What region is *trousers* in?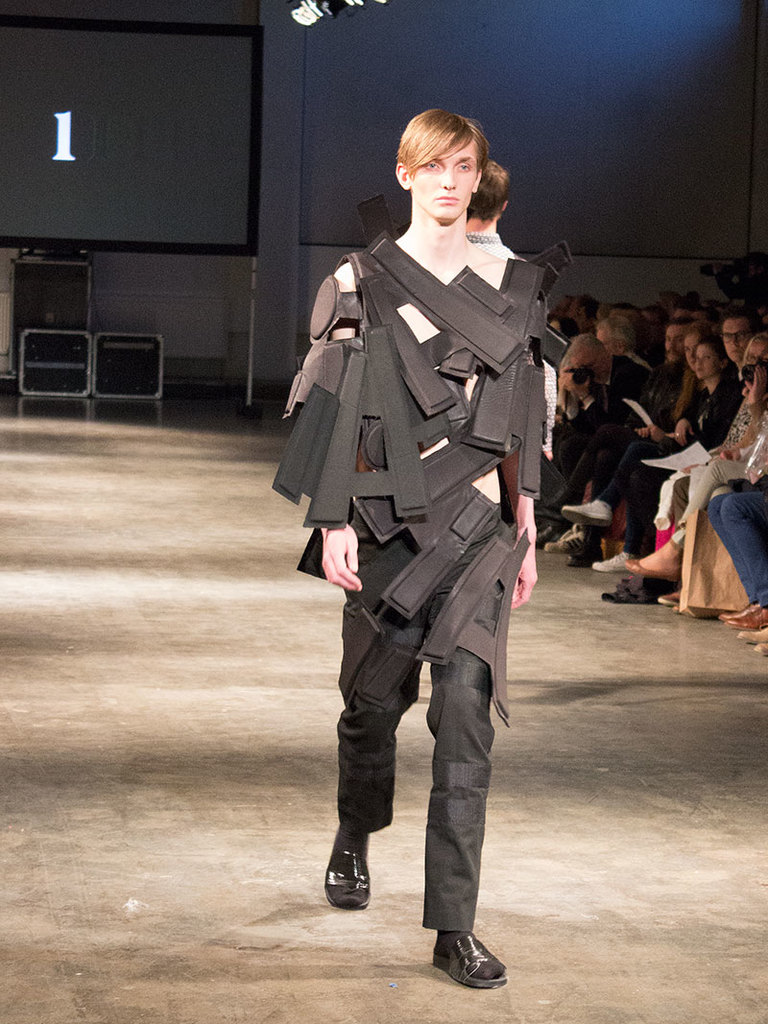
Rect(334, 534, 506, 935).
